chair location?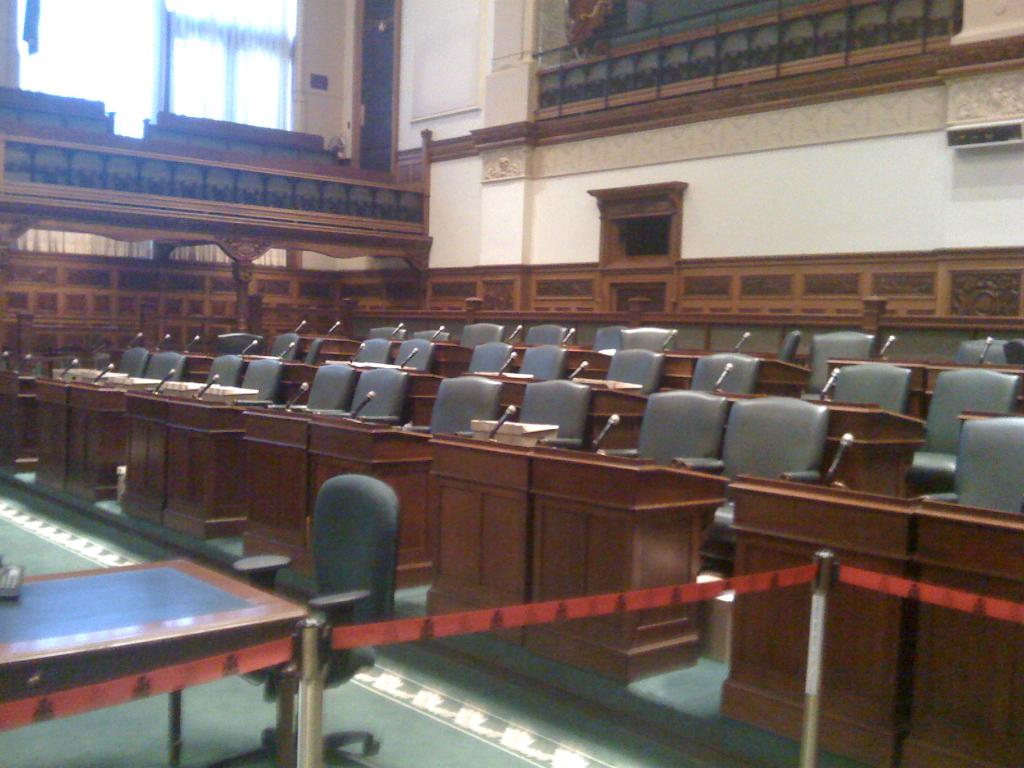
[420, 330, 449, 340]
